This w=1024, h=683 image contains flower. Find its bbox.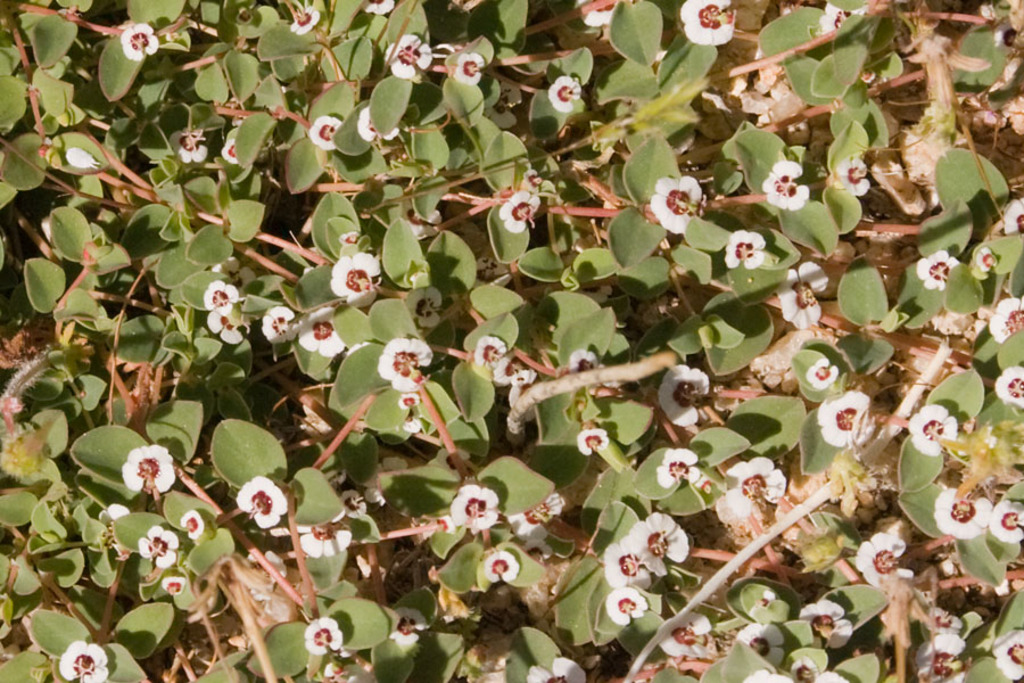
[x1=991, y1=367, x2=1023, y2=408].
